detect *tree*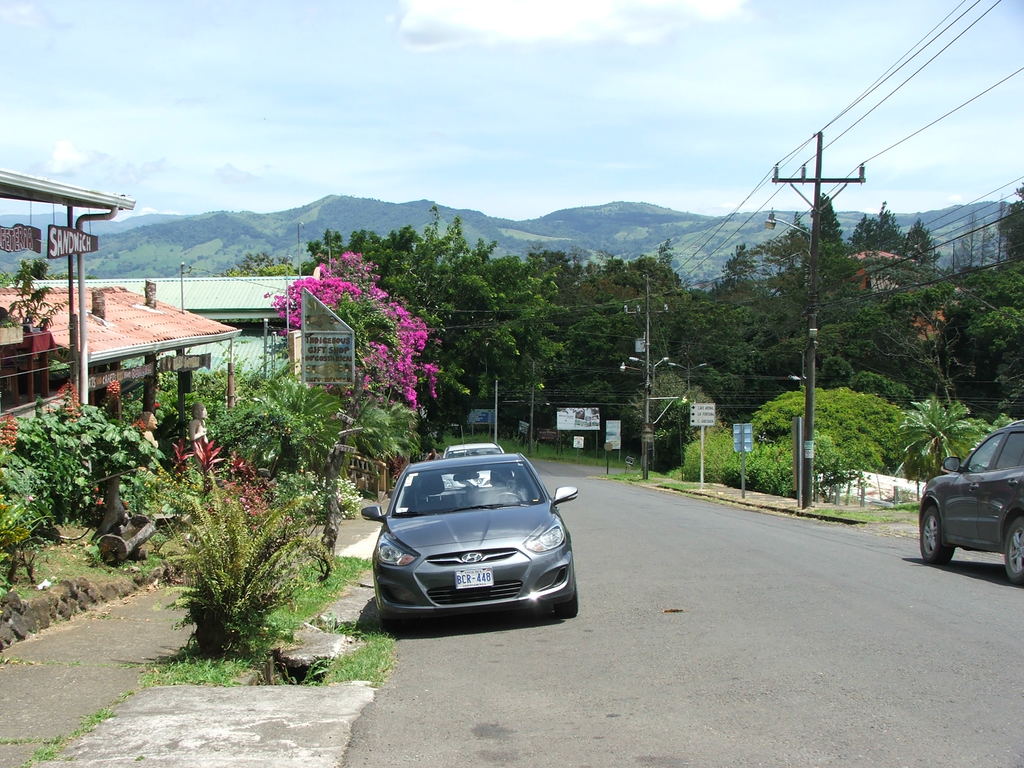
x1=619 y1=371 x2=708 y2=456
